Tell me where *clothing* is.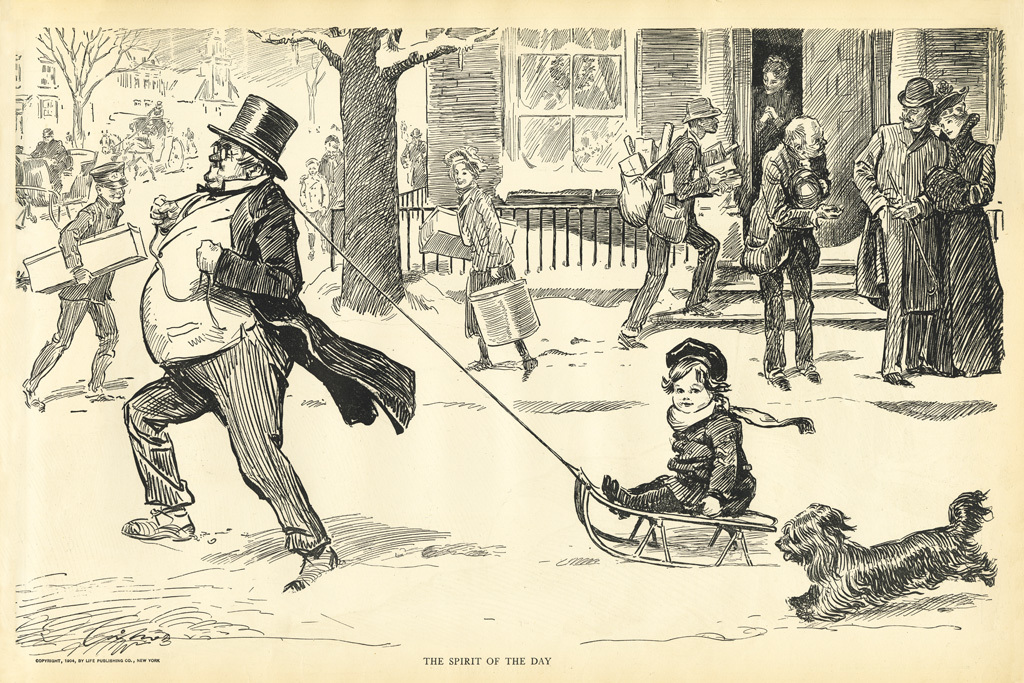
*clothing* is at region(31, 139, 66, 189).
